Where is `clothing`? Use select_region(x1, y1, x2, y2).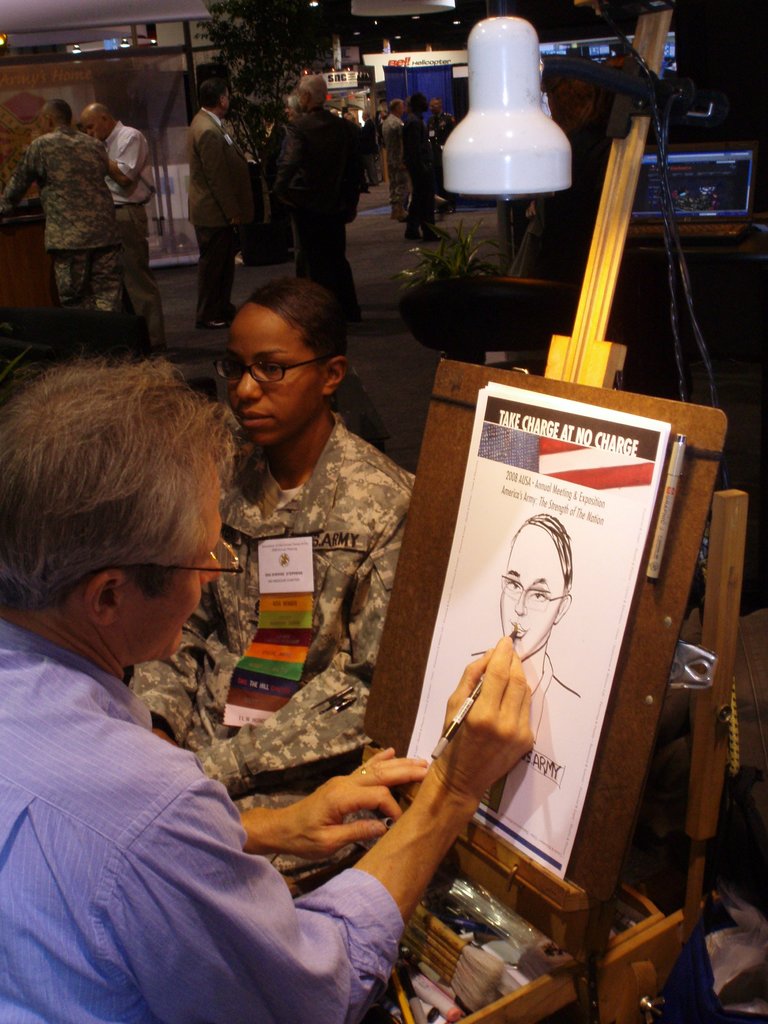
select_region(98, 115, 159, 351).
